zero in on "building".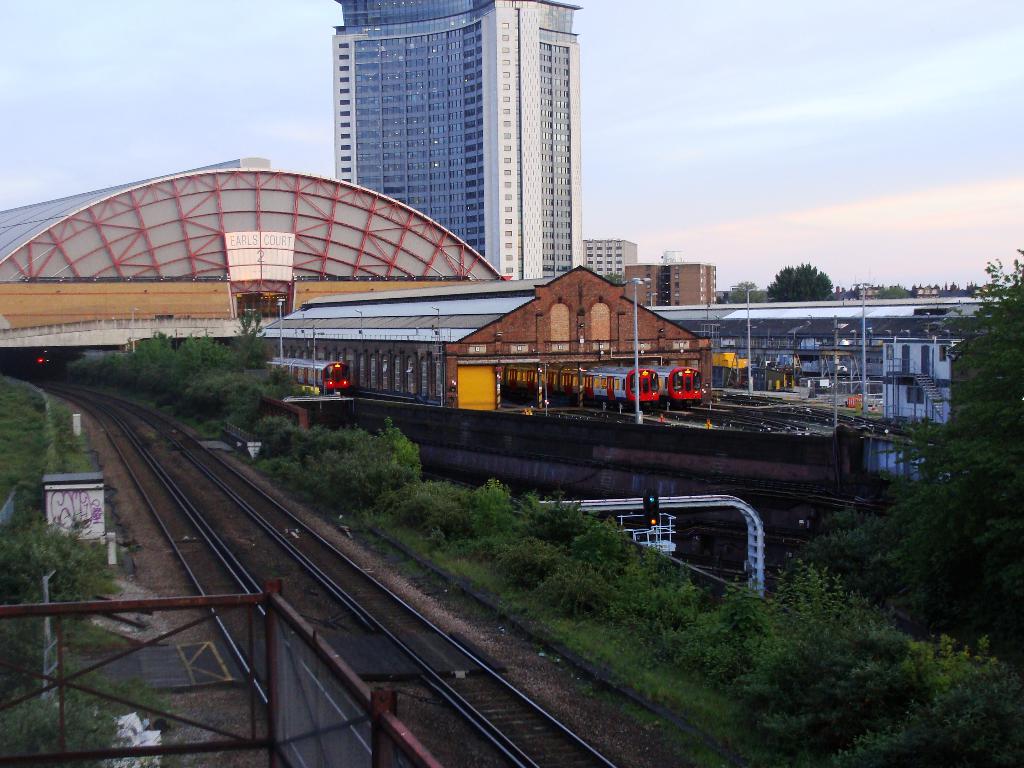
Zeroed in: BBox(582, 237, 637, 280).
